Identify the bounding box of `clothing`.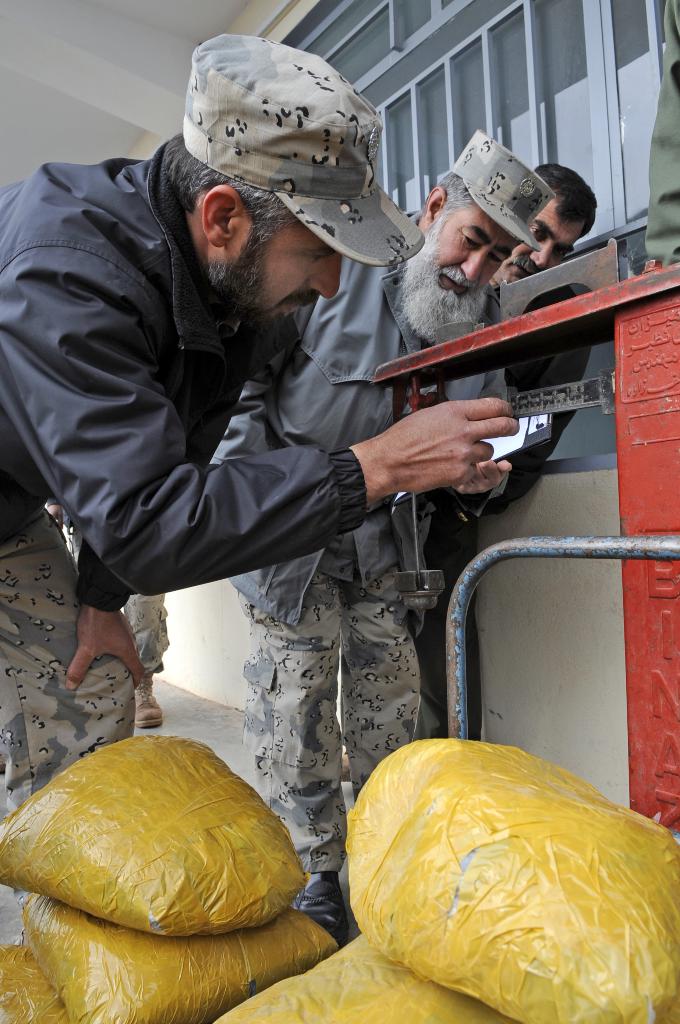
locate(241, 567, 442, 882).
